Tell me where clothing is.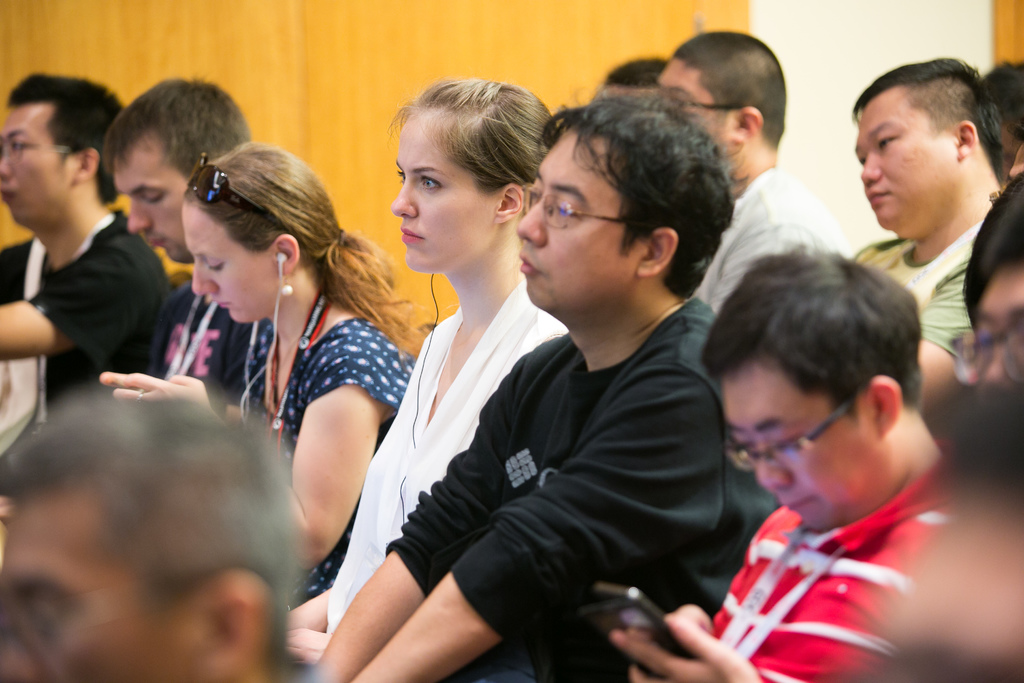
clothing is at {"left": 241, "top": 319, "right": 417, "bottom": 612}.
